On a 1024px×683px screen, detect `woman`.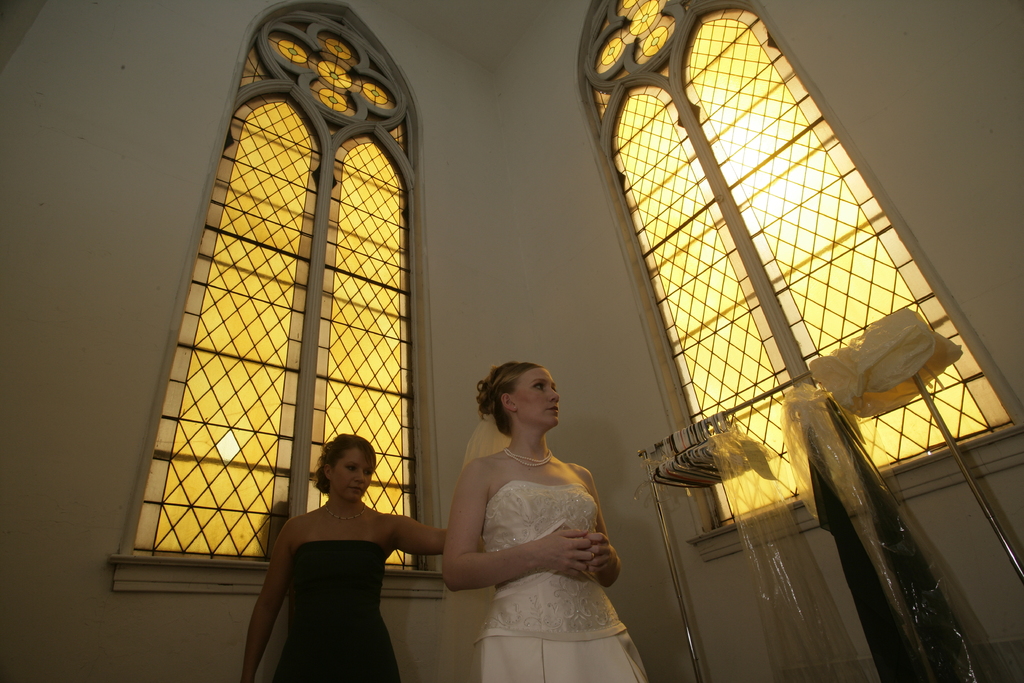
<box>441,360,625,678</box>.
